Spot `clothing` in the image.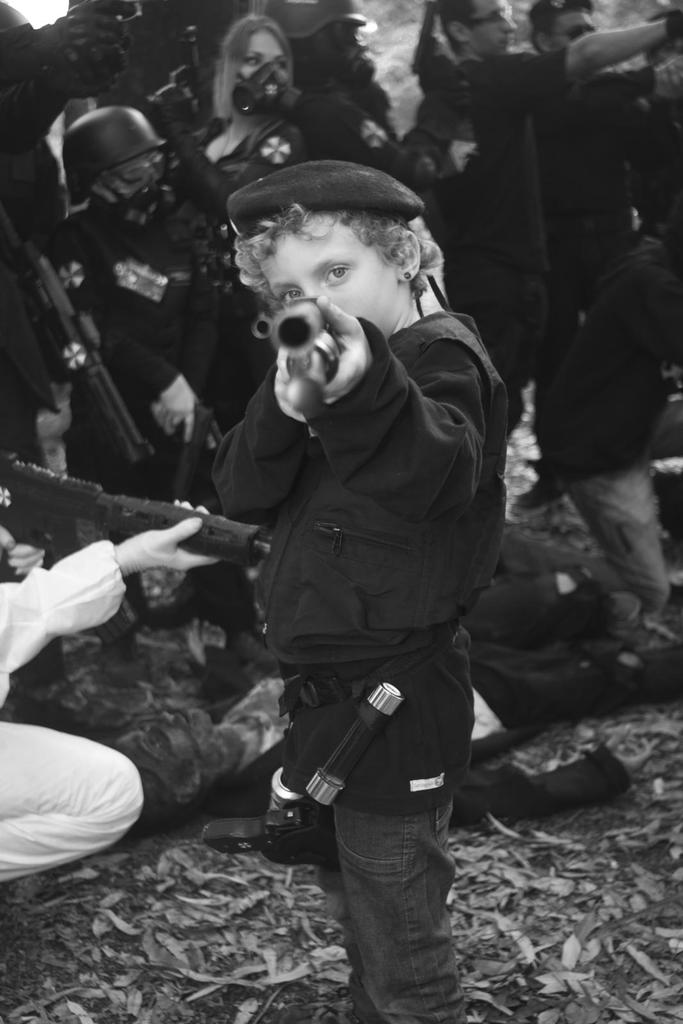
`clothing` found at <region>573, 31, 676, 356</region>.
